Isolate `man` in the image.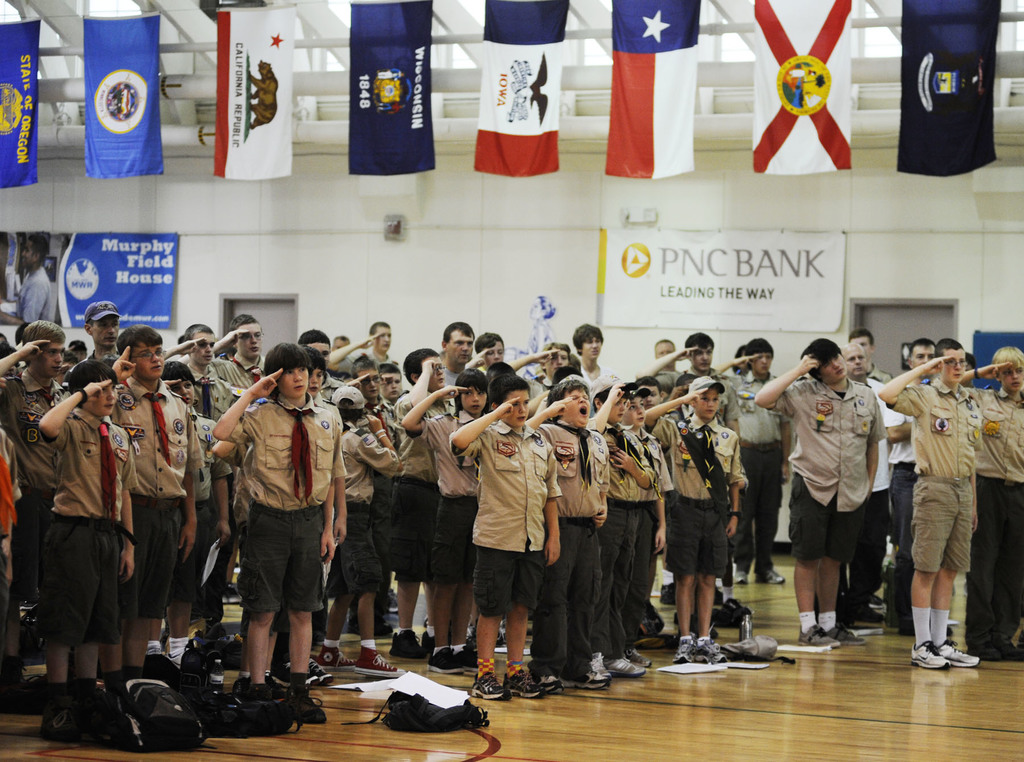
Isolated region: pyautogui.locateOnScreen(883, 337, 941, 639).
